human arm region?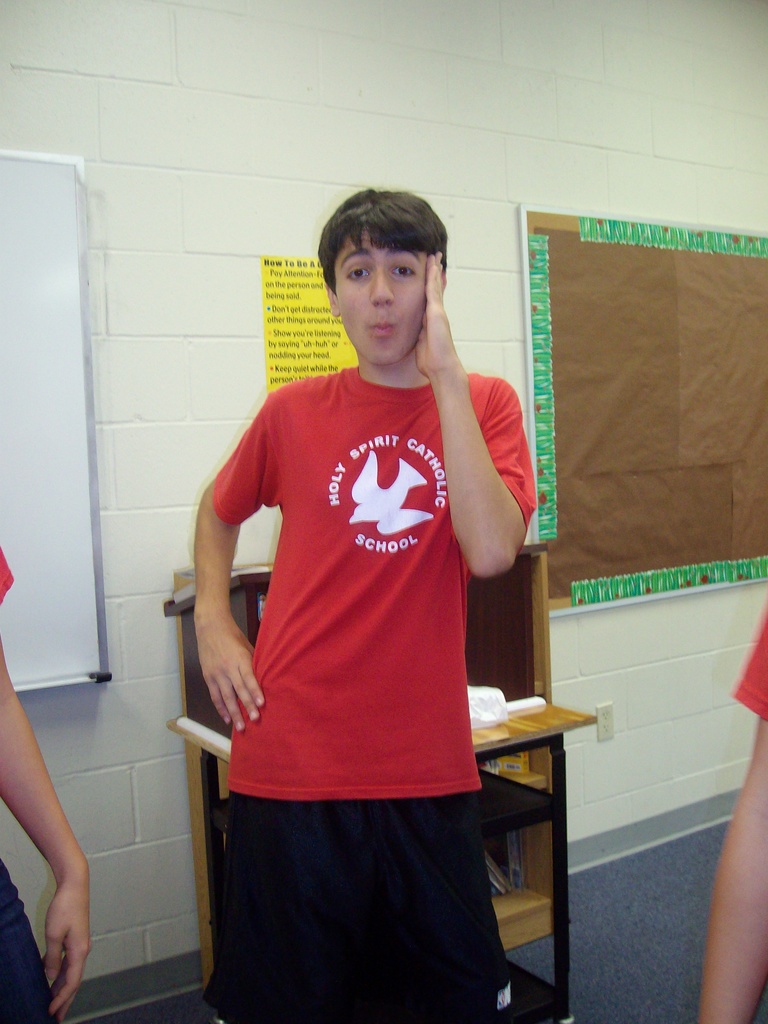
(0, 543, 93, 1019)
